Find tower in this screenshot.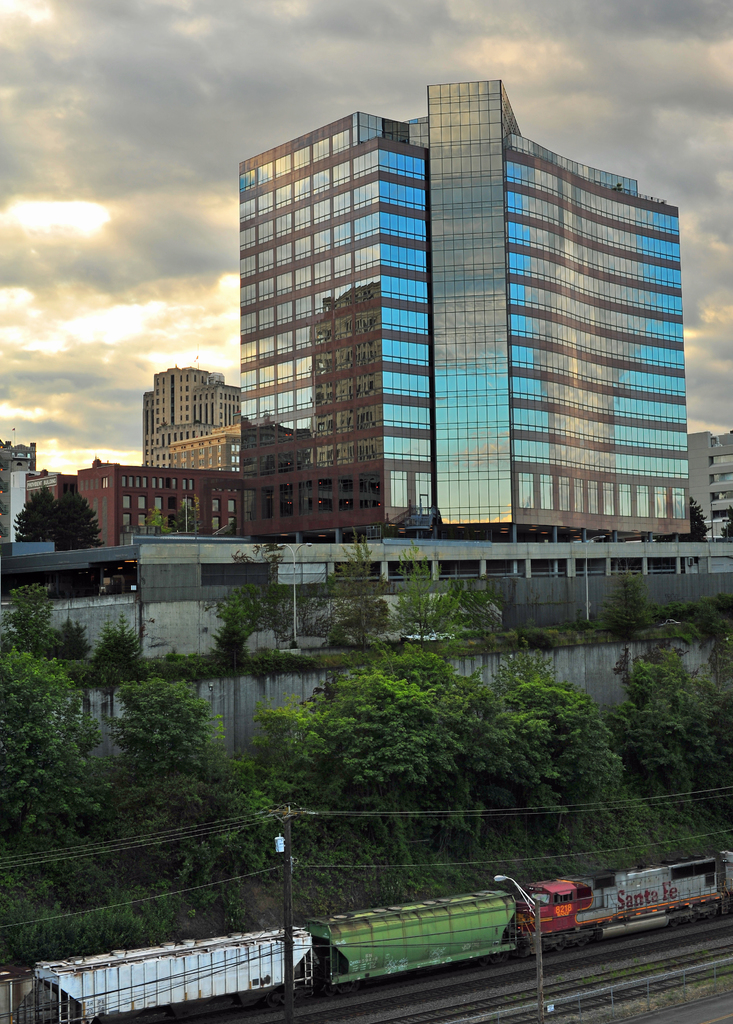
The bounding box for tower is 226/48/700/549.
